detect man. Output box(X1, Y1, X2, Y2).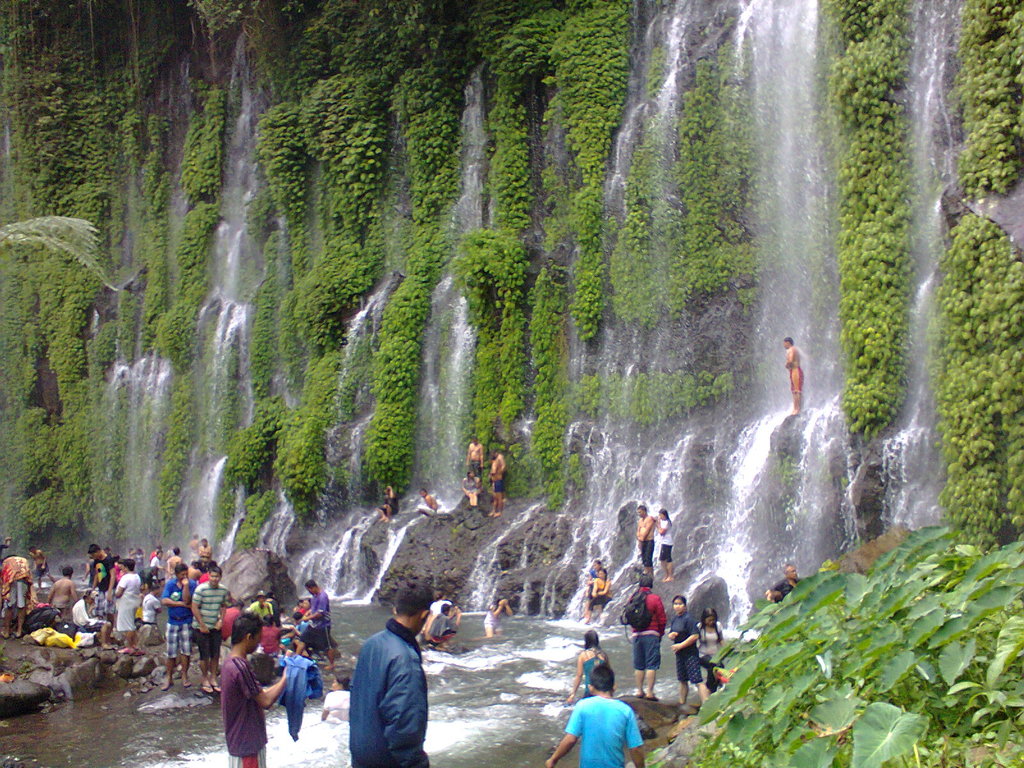
box(47, 569, 83, 615).
